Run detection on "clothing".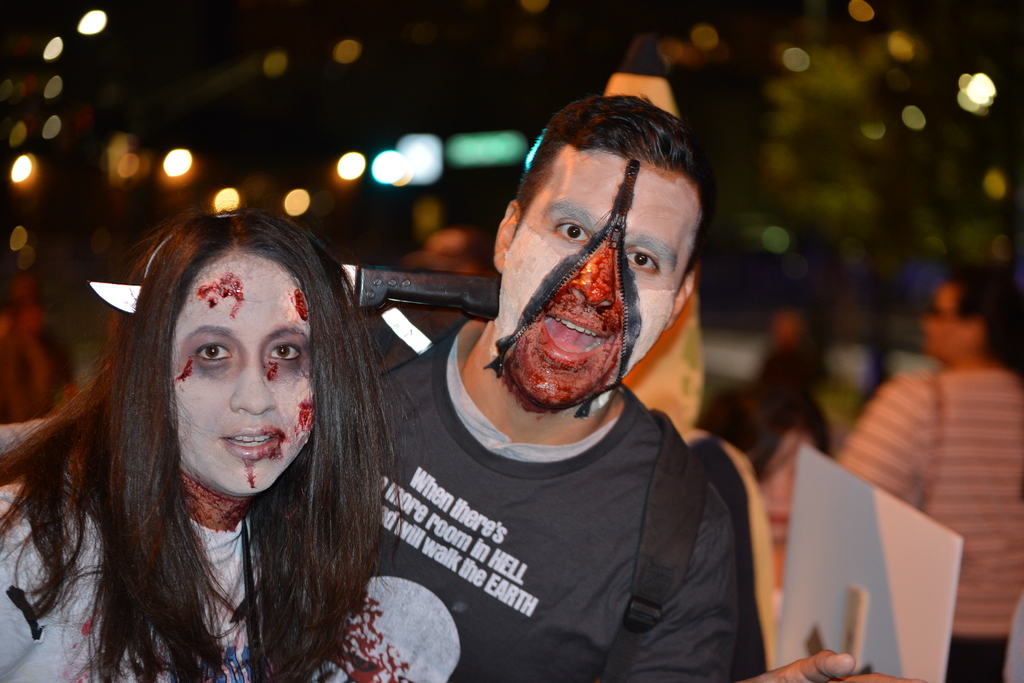
Result: [left=0, top=480, right=255, bottom=682].
